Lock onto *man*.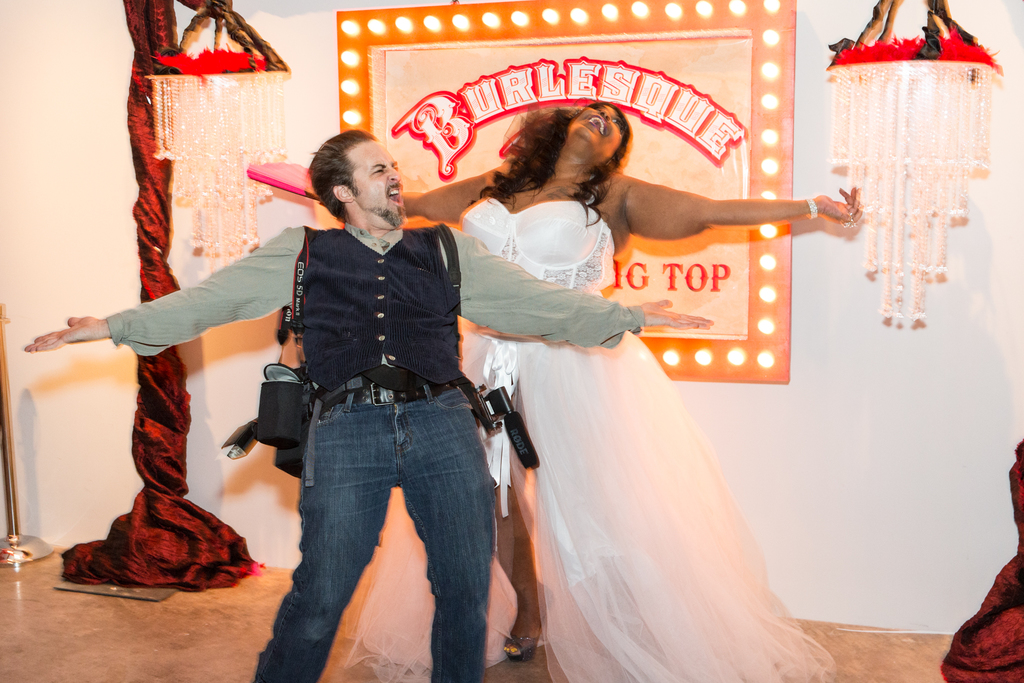
Locked: 20:129:715:682.
